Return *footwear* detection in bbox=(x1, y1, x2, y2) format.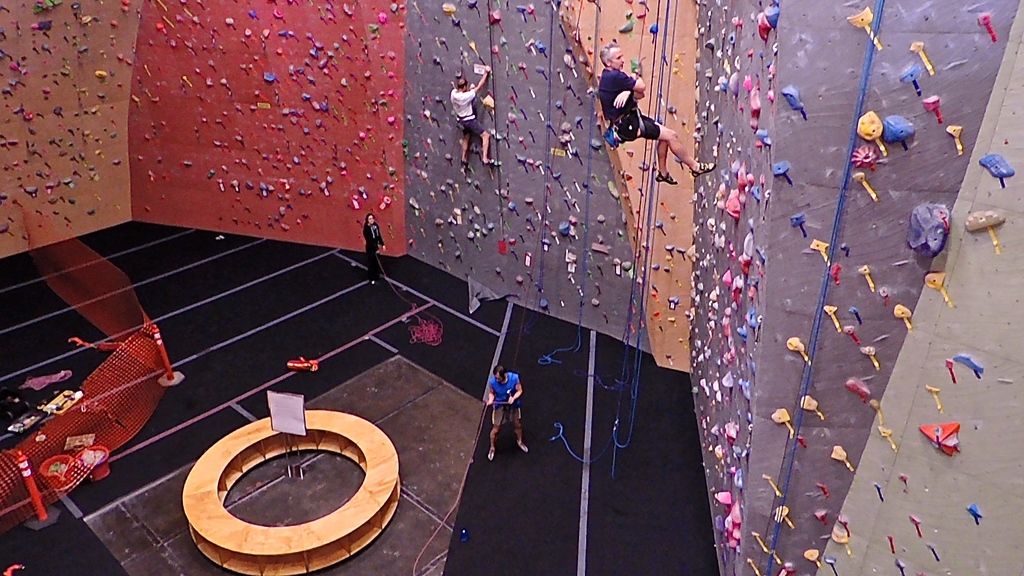
bbox=(655, 173, 677, 186).
